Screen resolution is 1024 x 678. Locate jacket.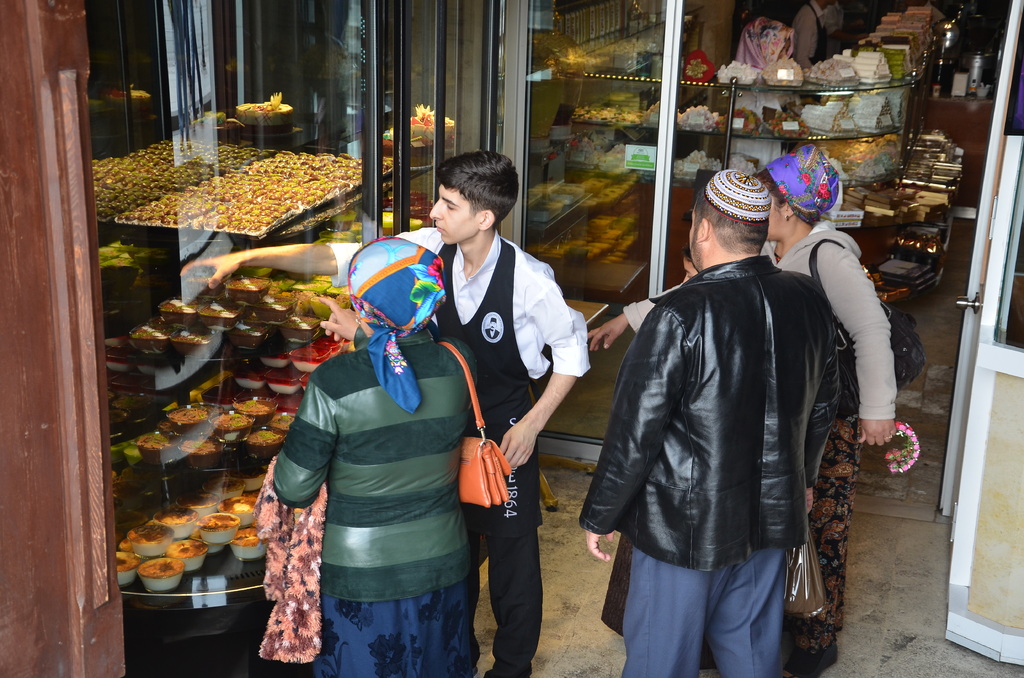
detection(573, 260, 850, 568).
